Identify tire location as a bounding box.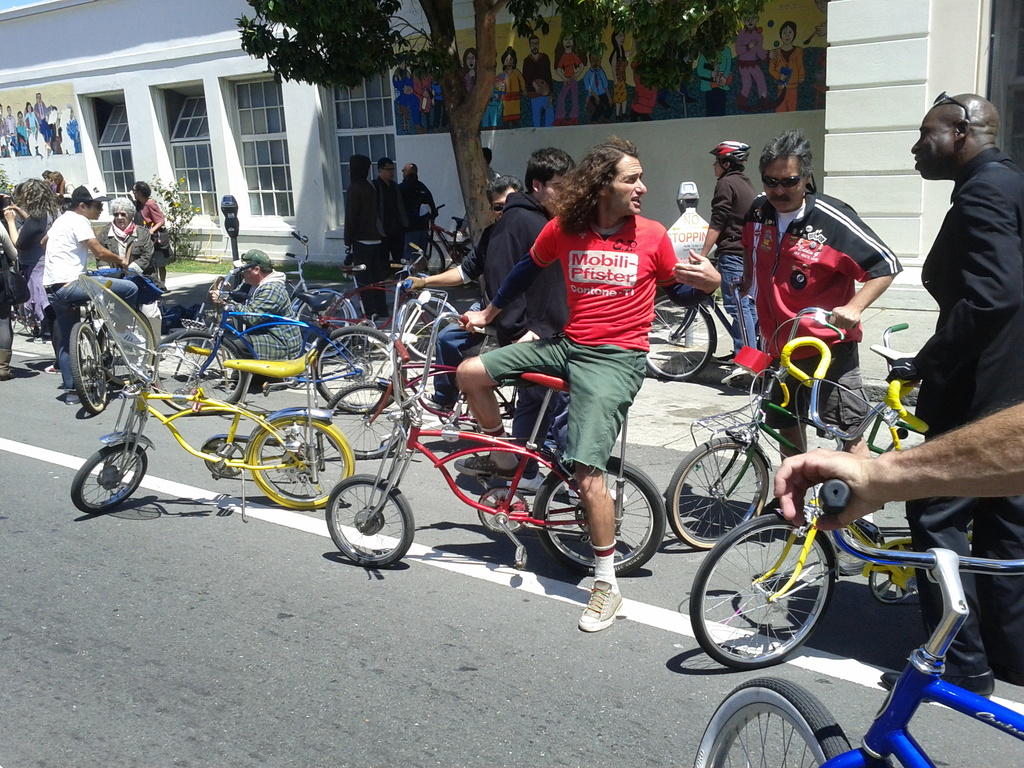
x1=315, y1=323, x2=393, y2=413.
